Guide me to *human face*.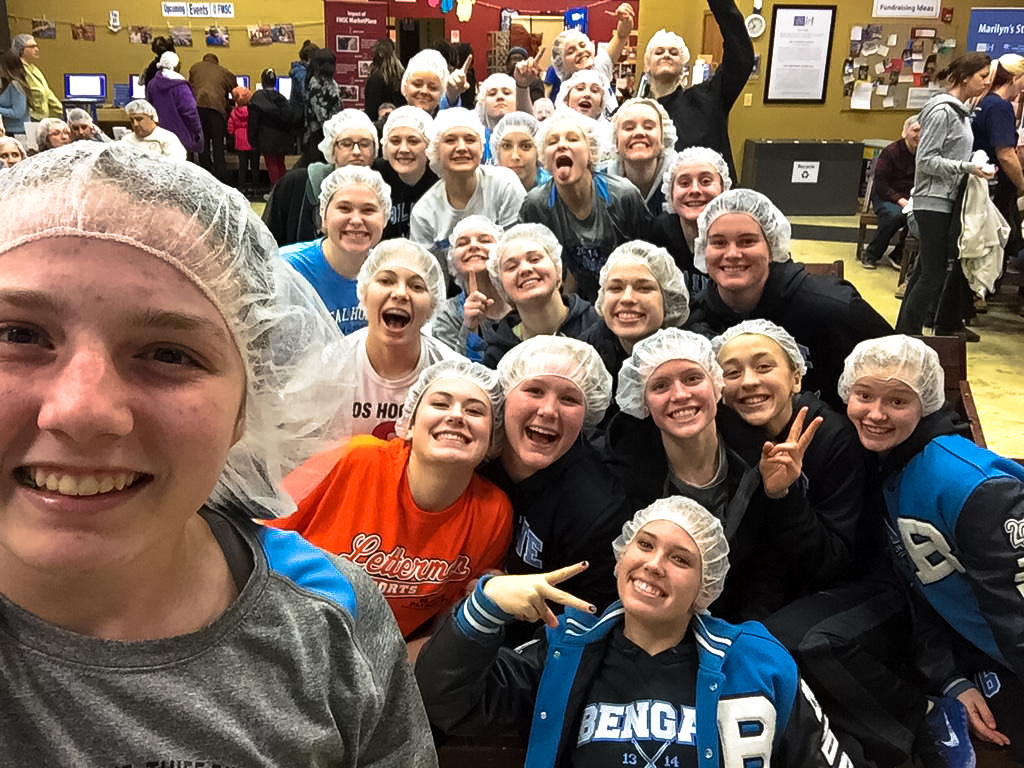
Guidance: bbox=(127, 113, 151, 136).
